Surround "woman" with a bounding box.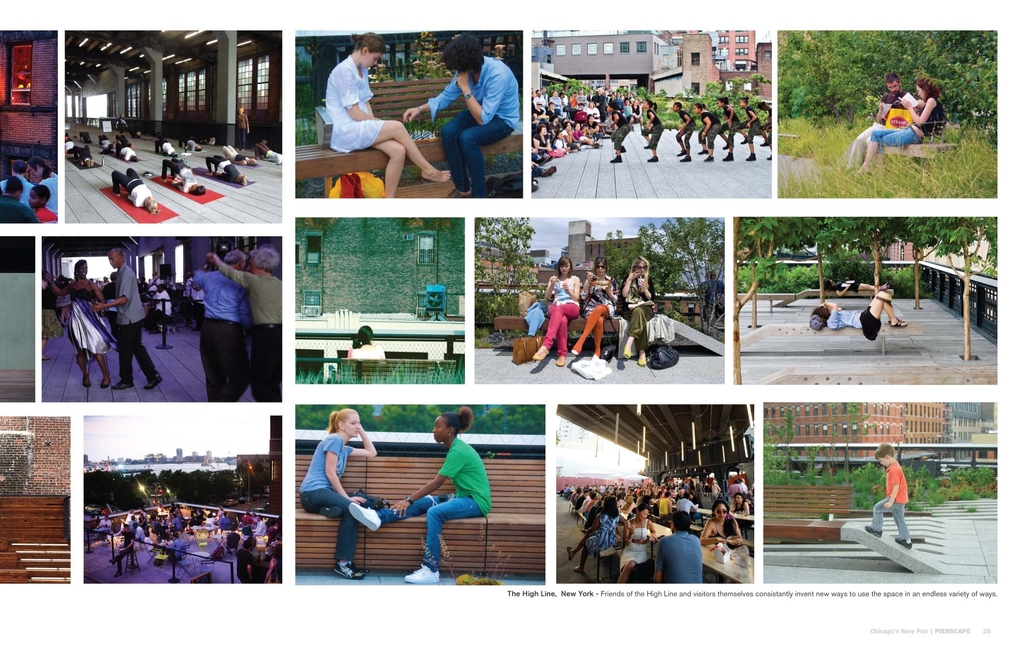
Rect(252, 142, 283, 167).
